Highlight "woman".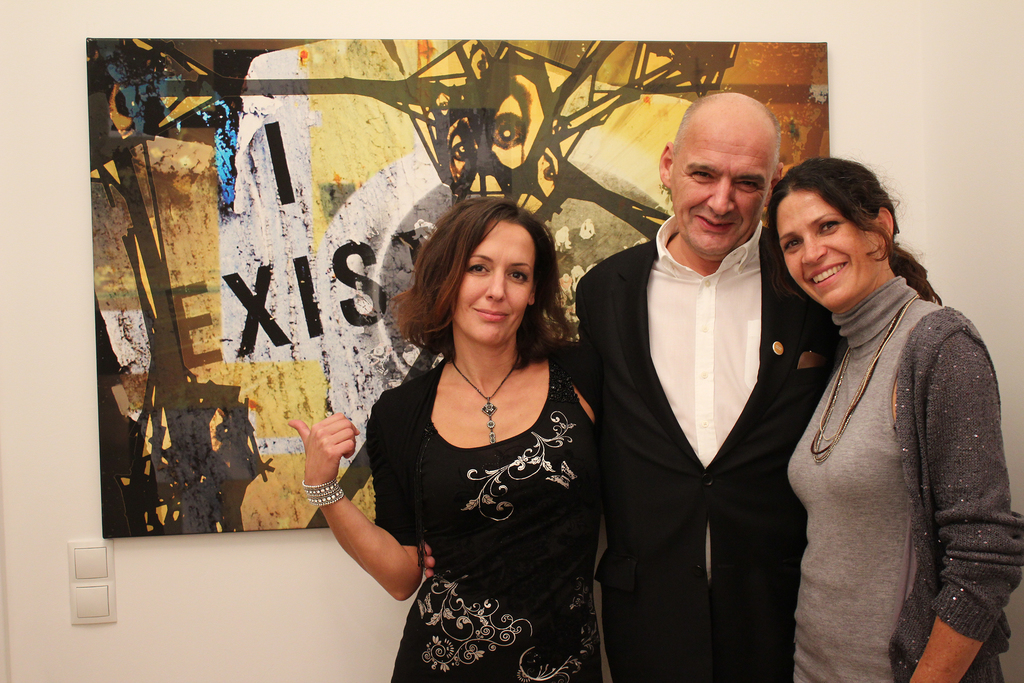
Highlighted region: [x1=339, y1=181, x2=618, y2=682].
